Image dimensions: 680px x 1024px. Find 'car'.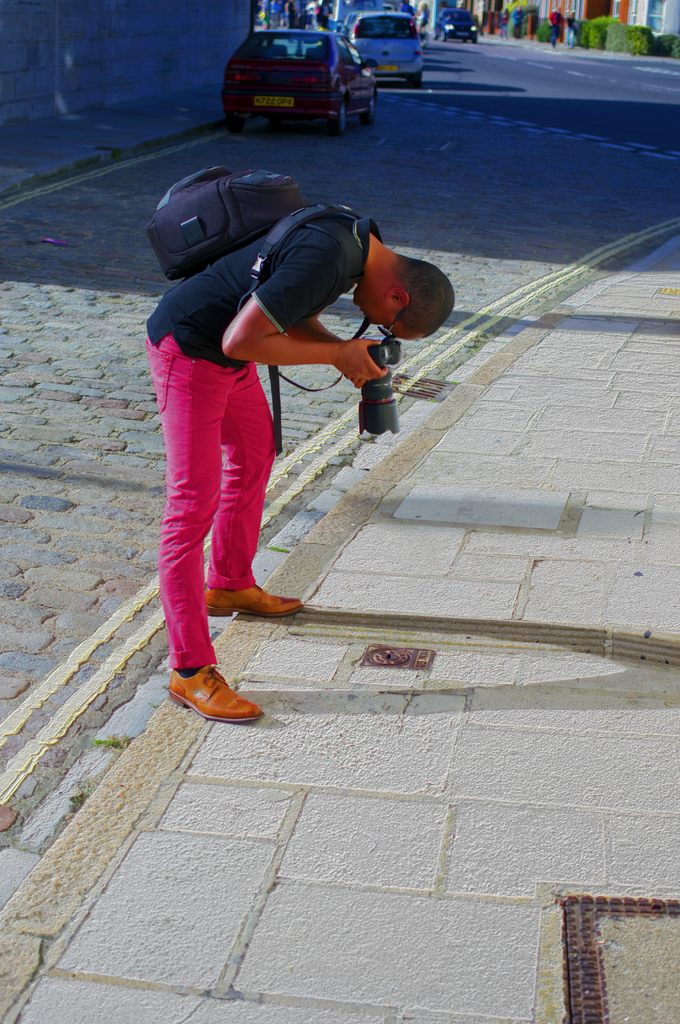
Rect(216, 15, 392, 123).
